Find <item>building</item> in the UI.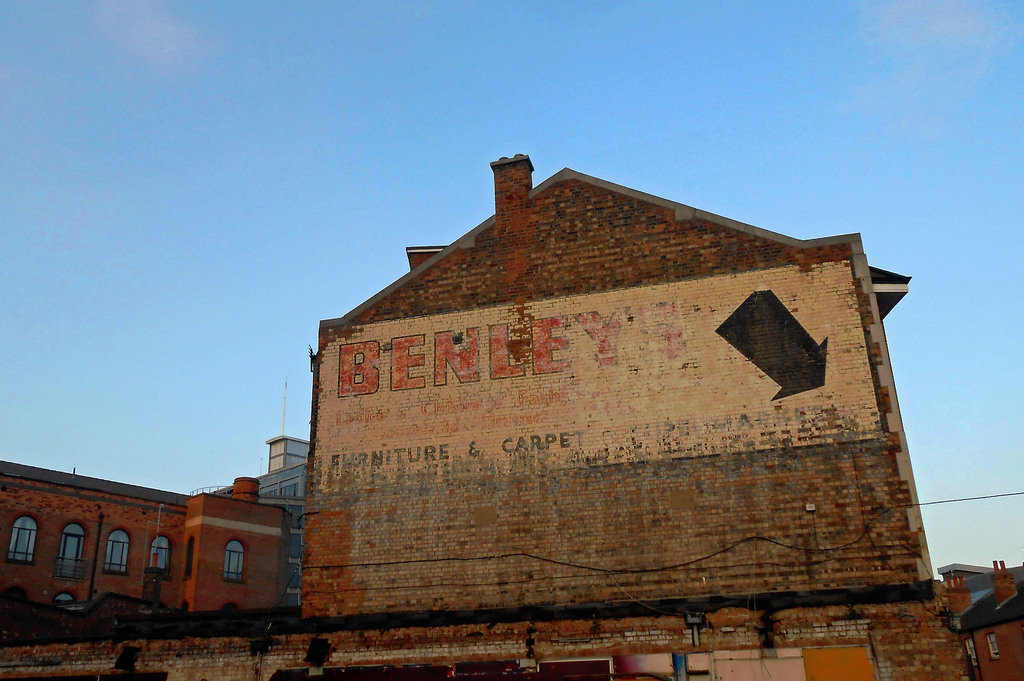
UI element at bbox=[967, 559, 1023, 680].
